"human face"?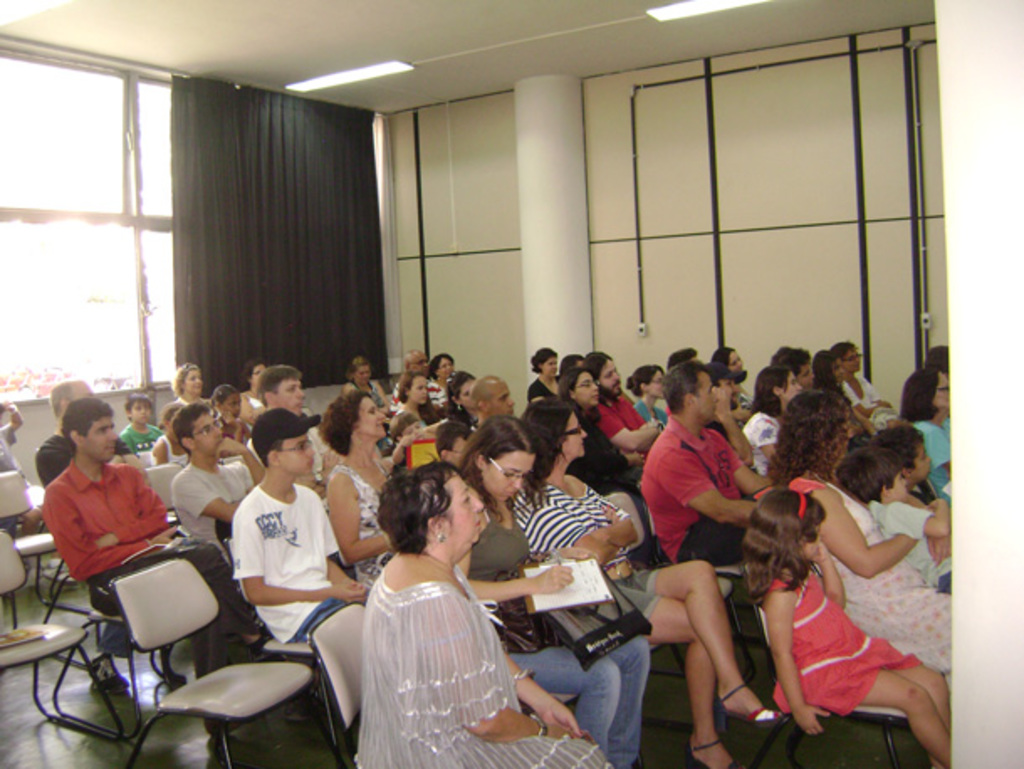
crop(403, 374, 426, 401)
